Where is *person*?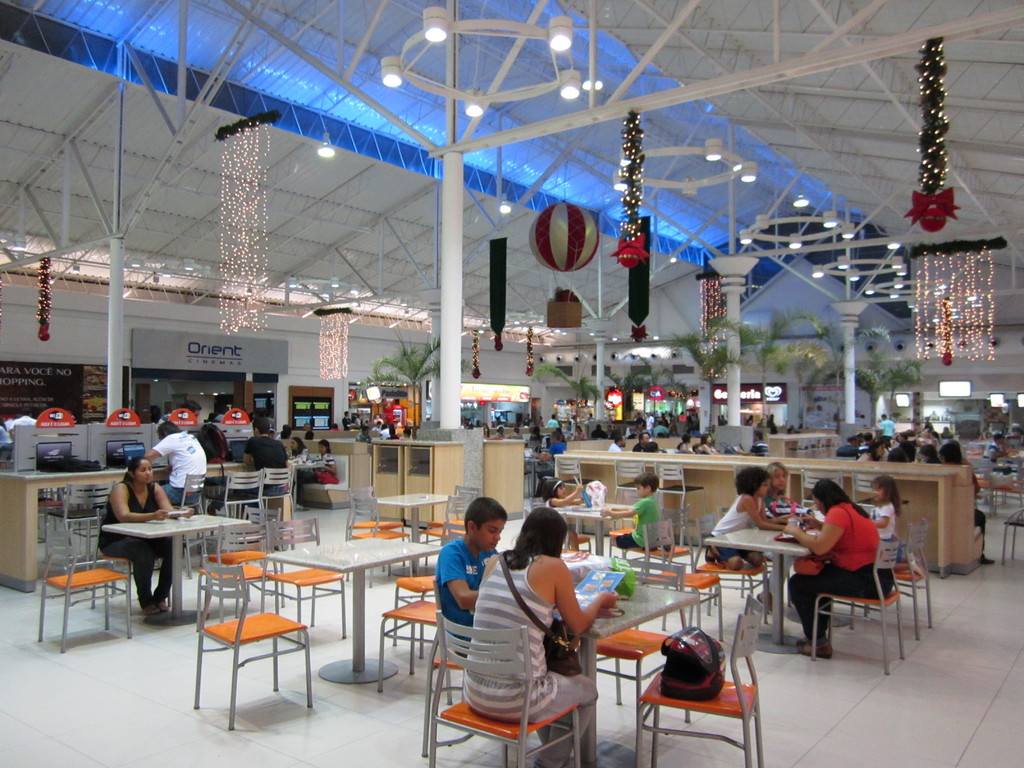
<region>697, 434, 710, 456</region>.
